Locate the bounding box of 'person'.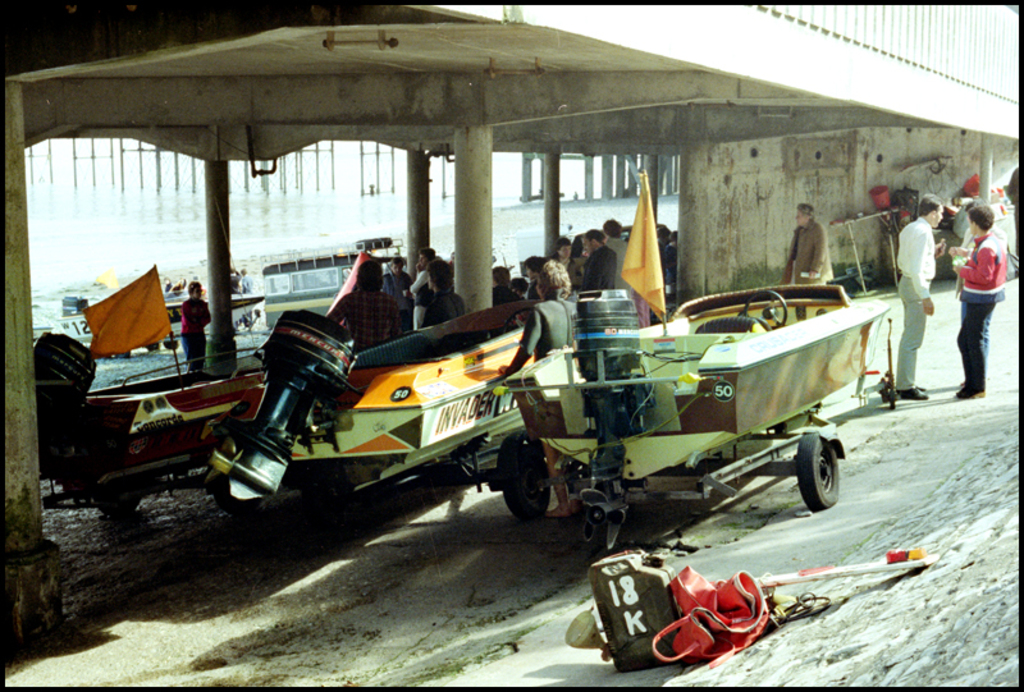
Bounding box: l=780, t=198, r=833, b=284.
